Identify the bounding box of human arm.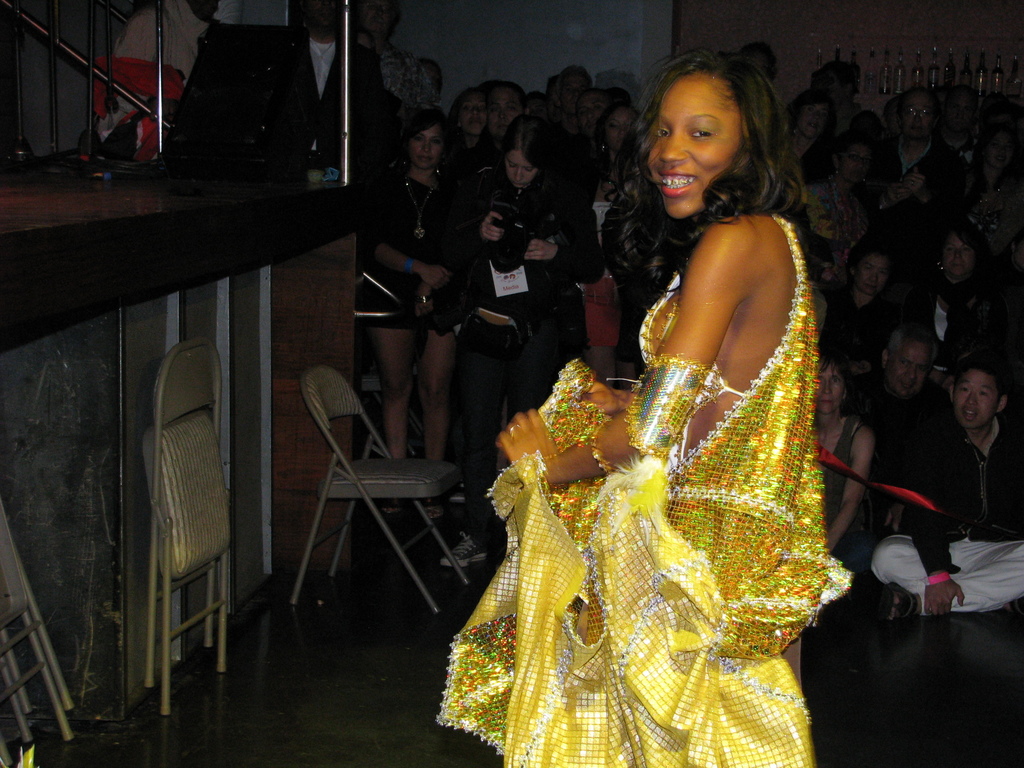
BBox(115, 12, 159, 63).
